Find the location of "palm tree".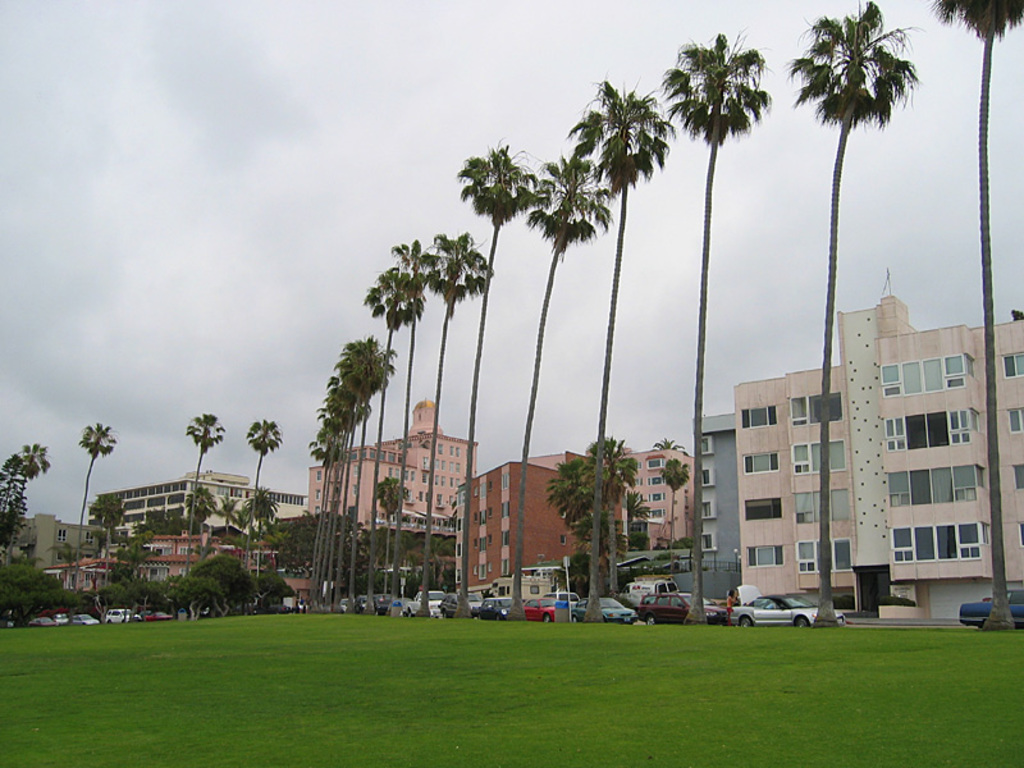
Location: select_region(424, 238, 486, 607).
